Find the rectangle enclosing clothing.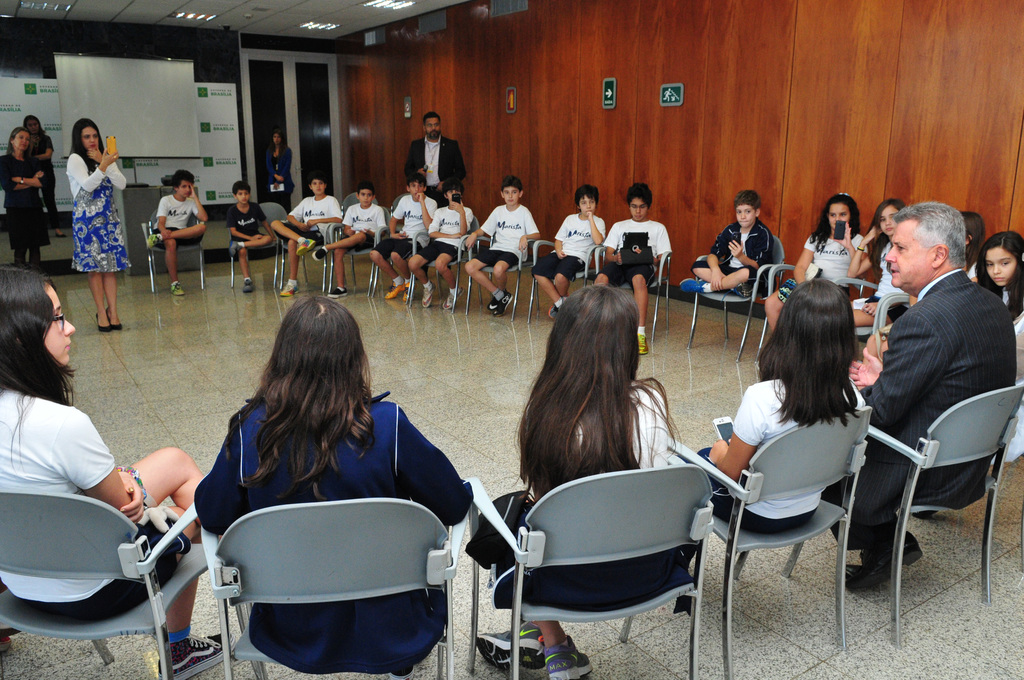
box(65, 145, 135, 273).
